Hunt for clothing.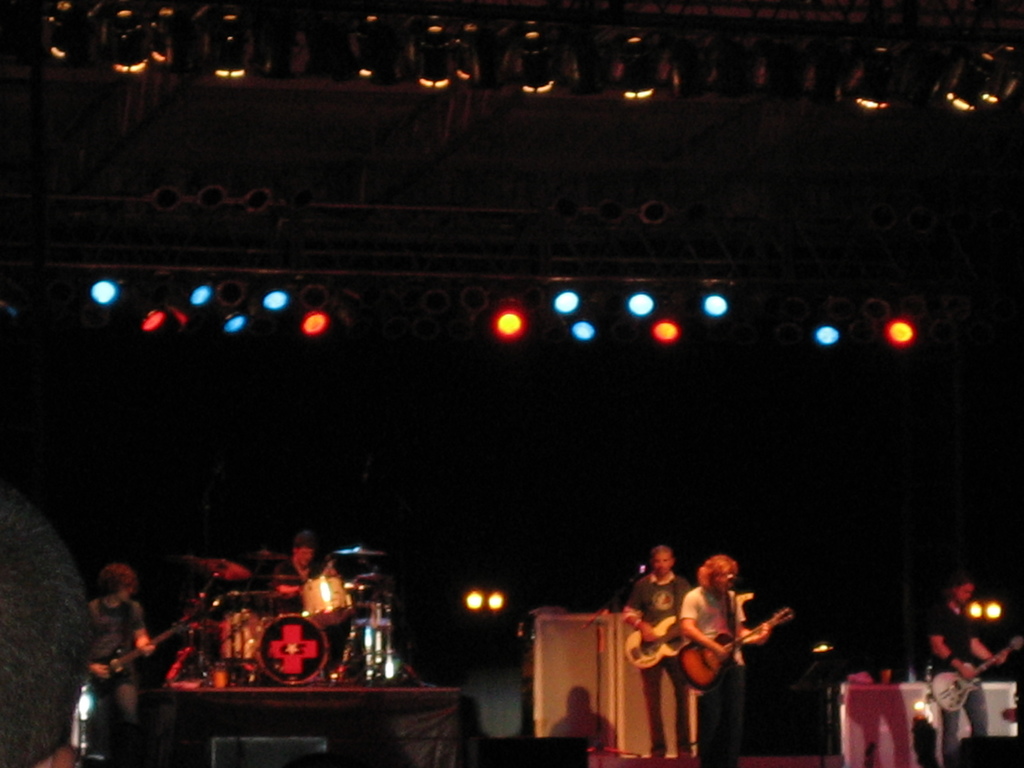
Hunted down at [x1=64, y1=612, x2=161, y2=767].
